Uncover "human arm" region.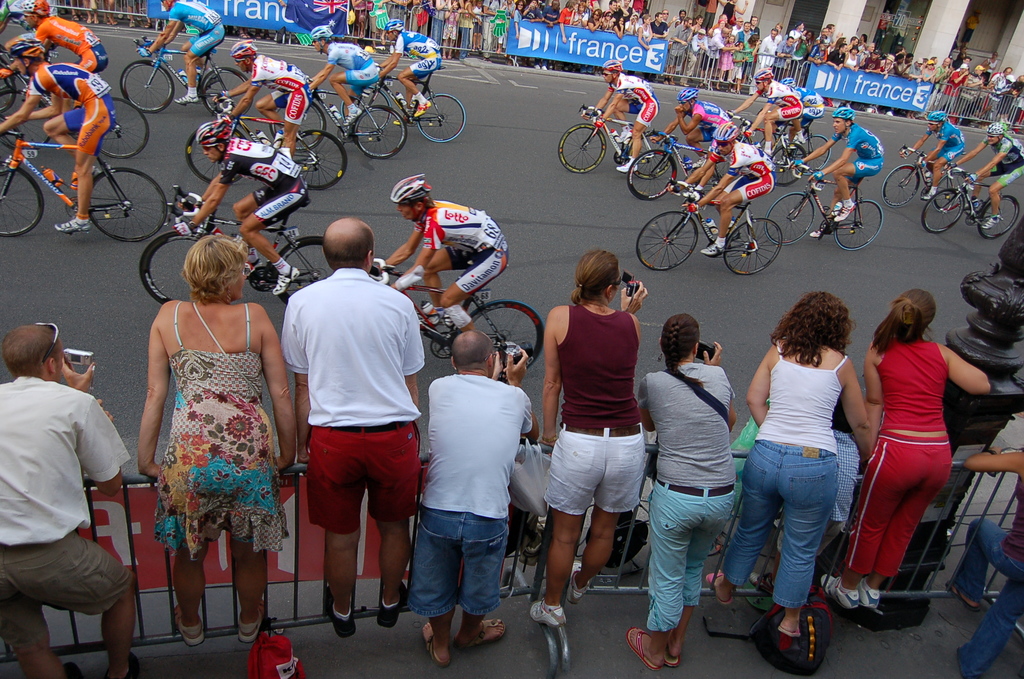
Uncovered: bbox=[59, 90, 72, 113].
